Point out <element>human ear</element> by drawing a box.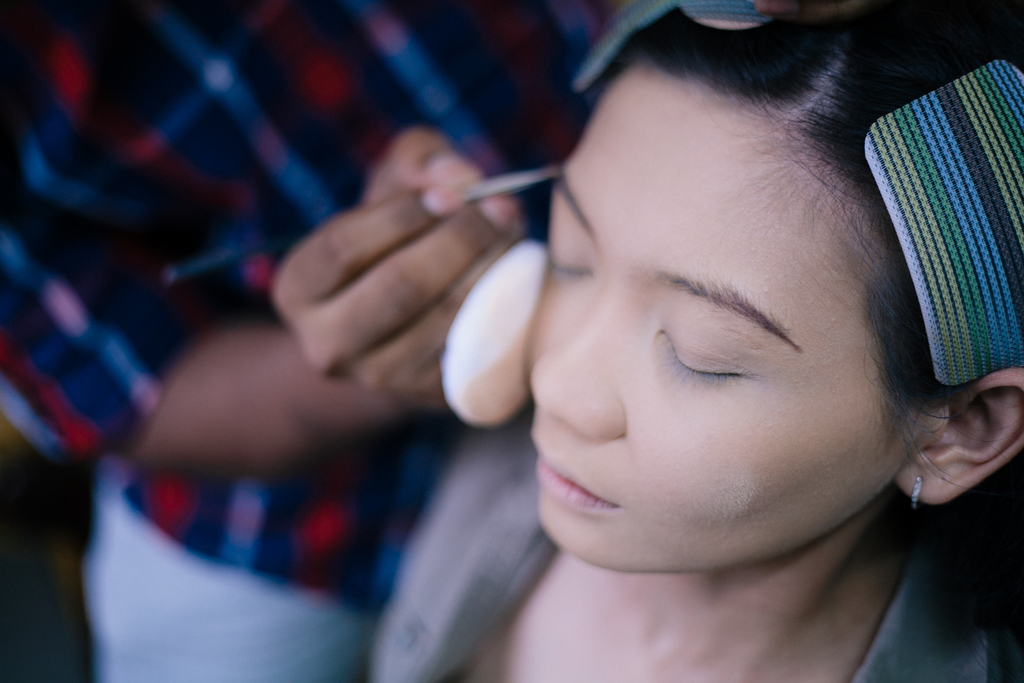
(left=898, top=372, right=1023, bottom=507).
